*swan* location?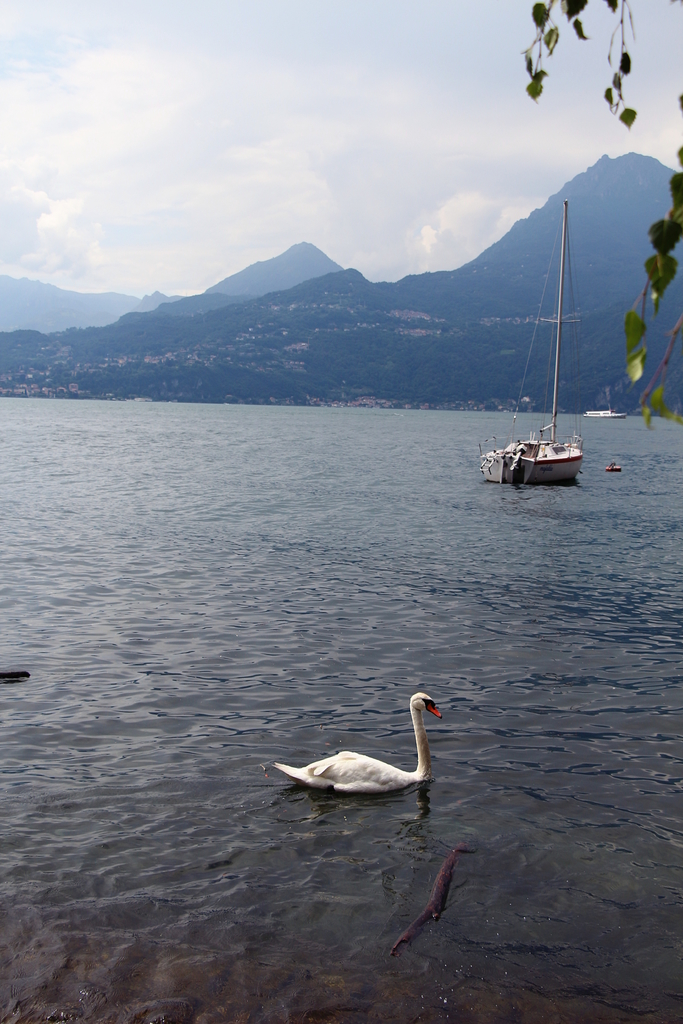
rect(266, 678, 450, 801)
